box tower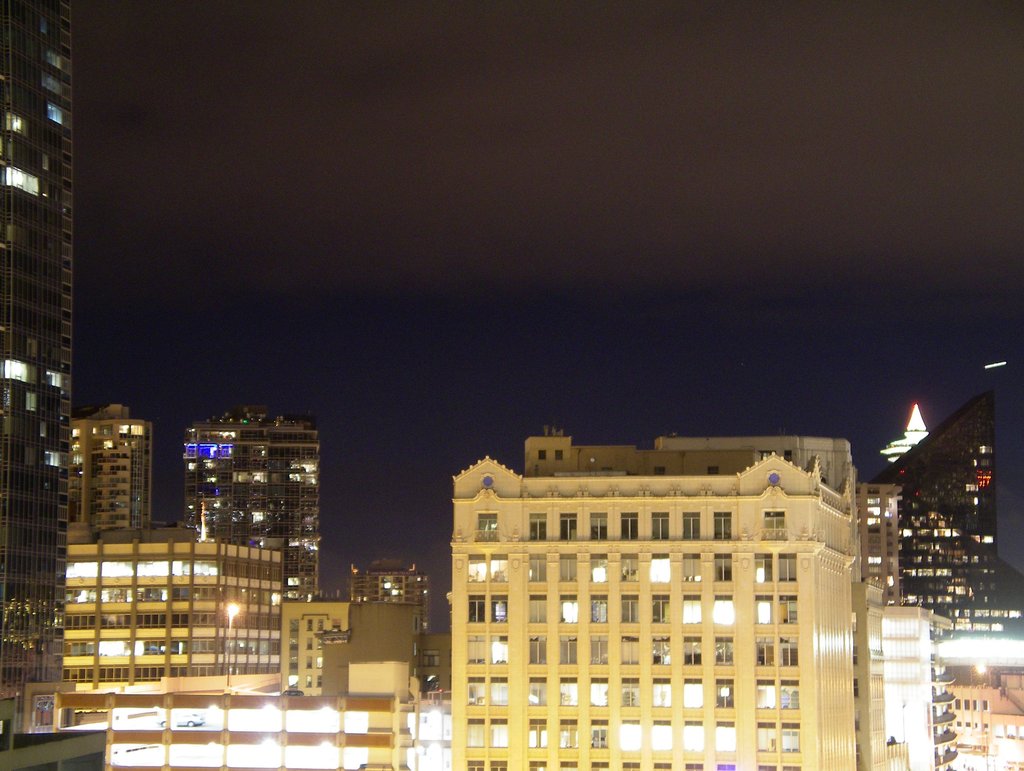
x1=185, y1=404, x2=323, y2=597
